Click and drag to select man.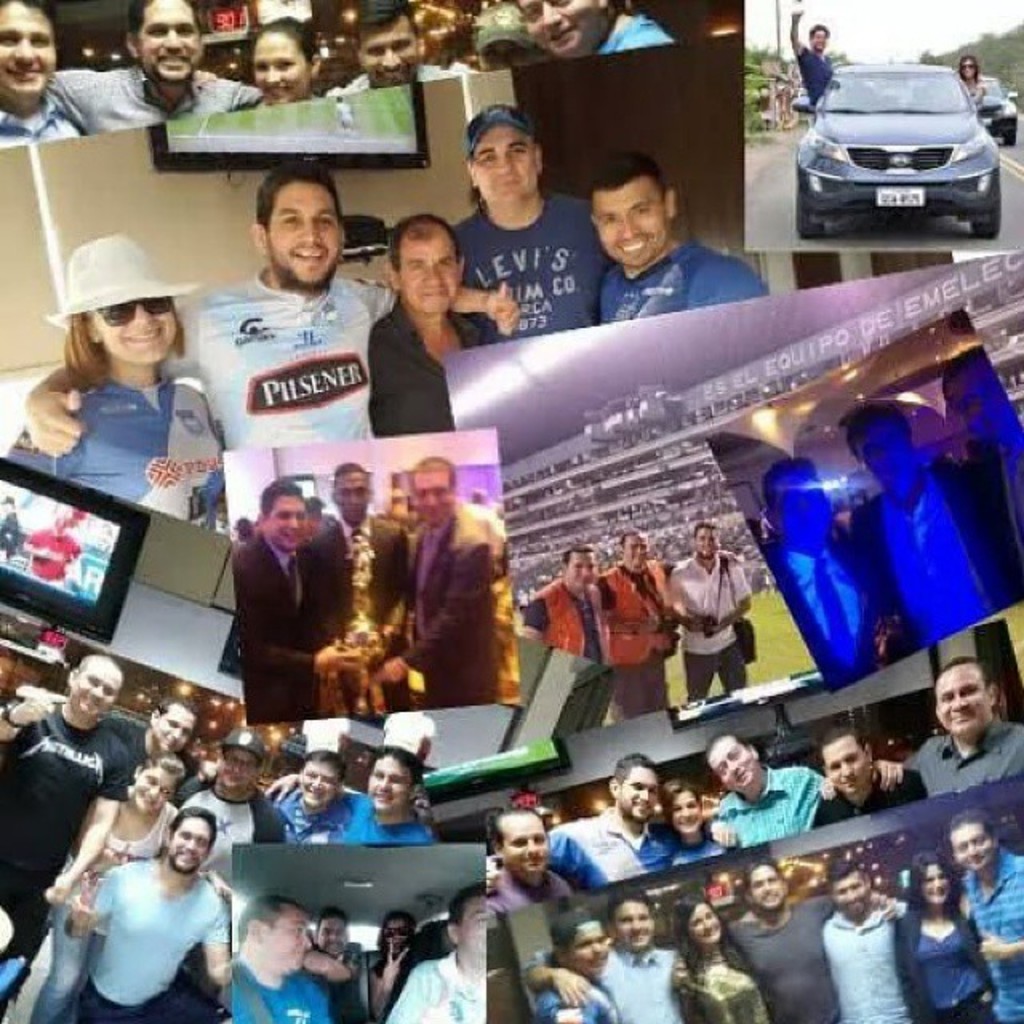
Selection: locate(232, 477, 360, 726).
